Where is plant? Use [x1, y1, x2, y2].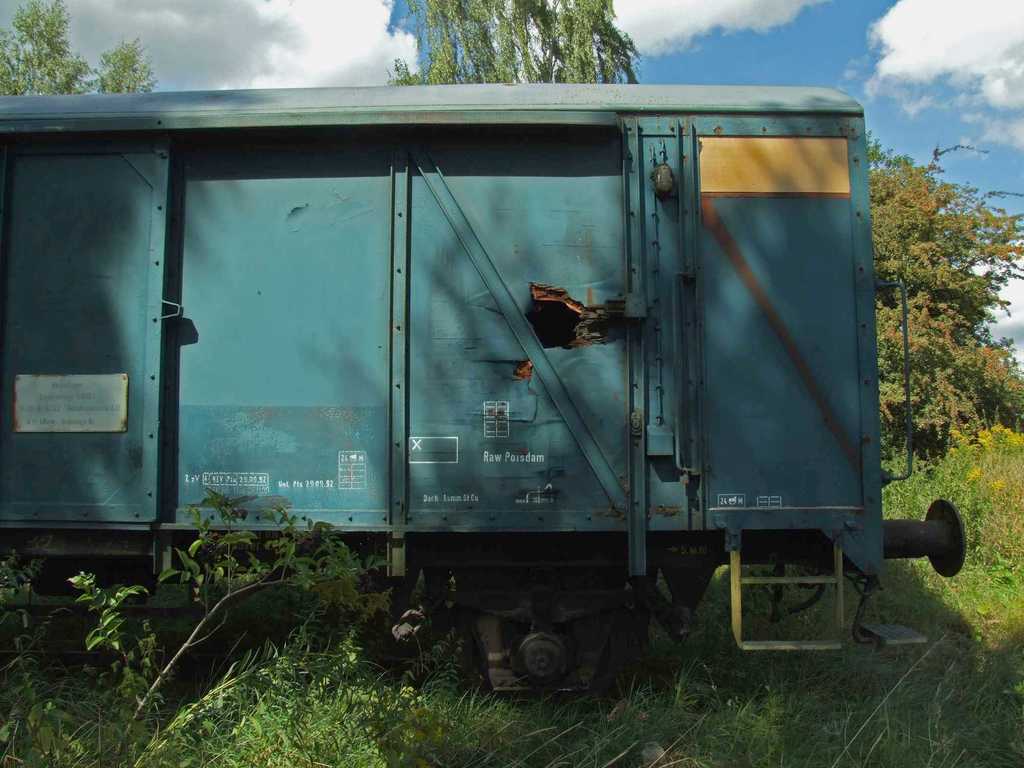
[63, 486, 396, 767].
